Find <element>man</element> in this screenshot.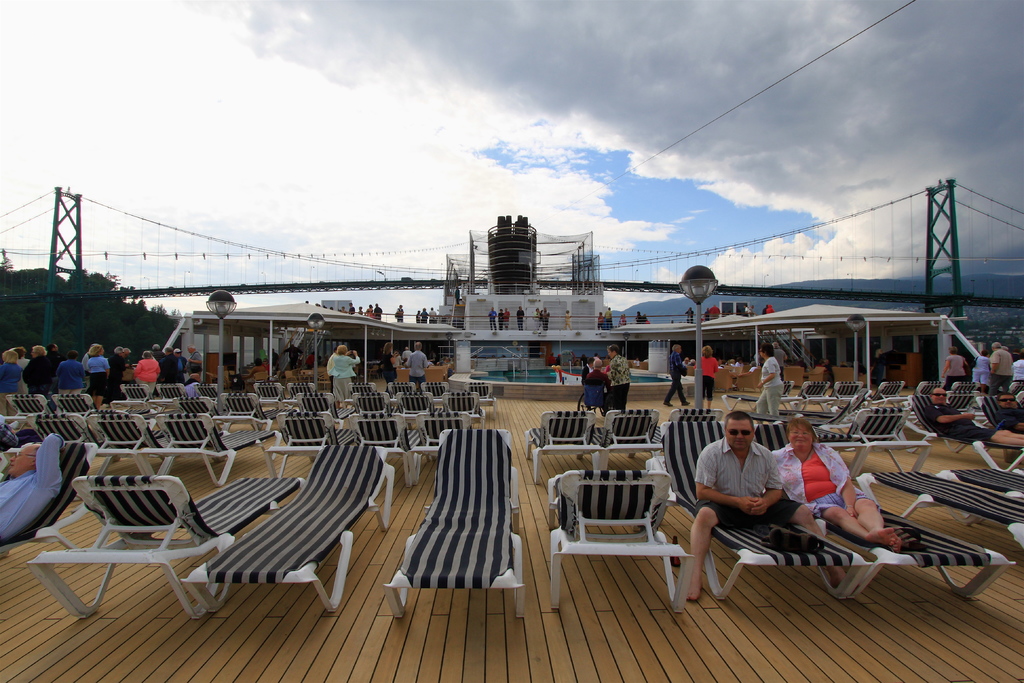
The bounding box for <element>man</element> is bbox=(685, 415, 816, 588).
